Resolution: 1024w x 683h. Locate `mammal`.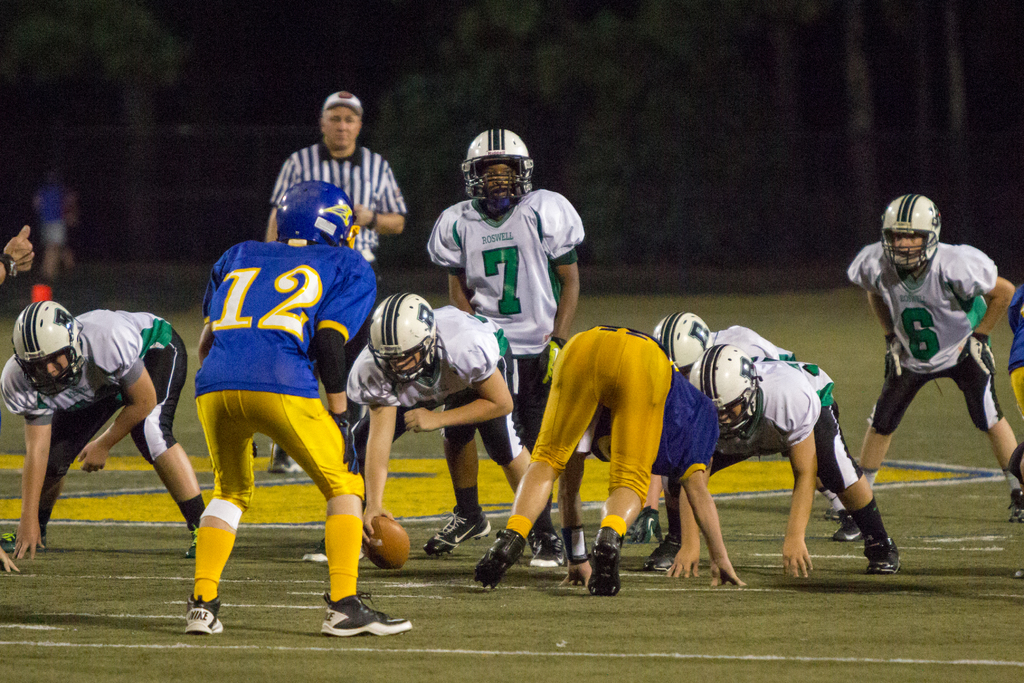
0/226/35/291.
